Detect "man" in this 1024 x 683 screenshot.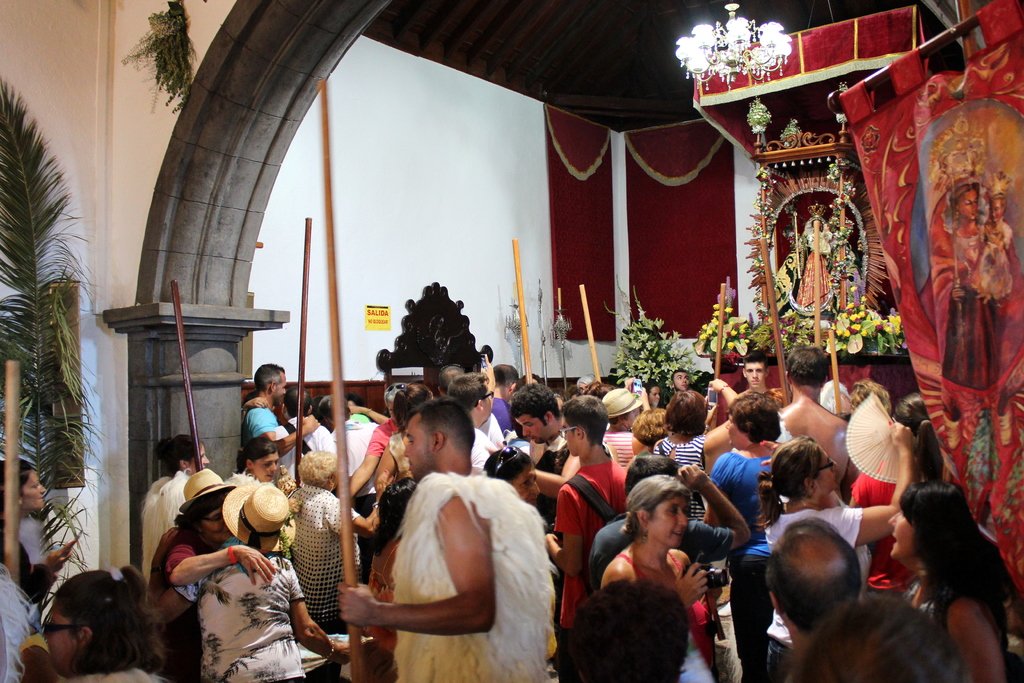
Detection: bbox=(666, 370, 688, 399).
